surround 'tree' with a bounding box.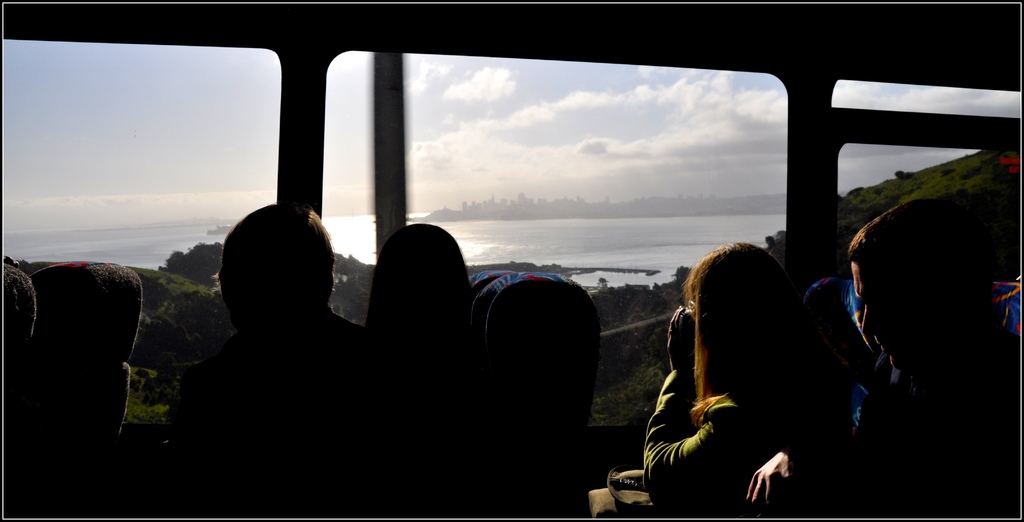
pyautogui.locateOnScreen(164, 242, 223, 283).
